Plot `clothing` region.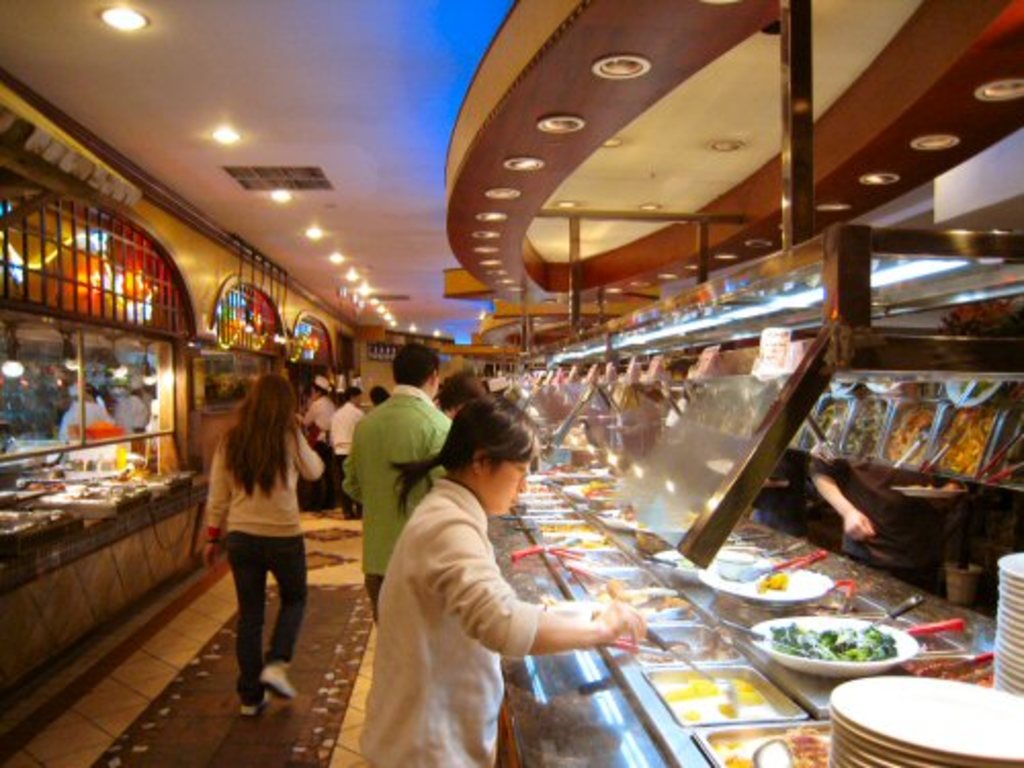
Plotted at BBox(301, 393, 338, 463).
